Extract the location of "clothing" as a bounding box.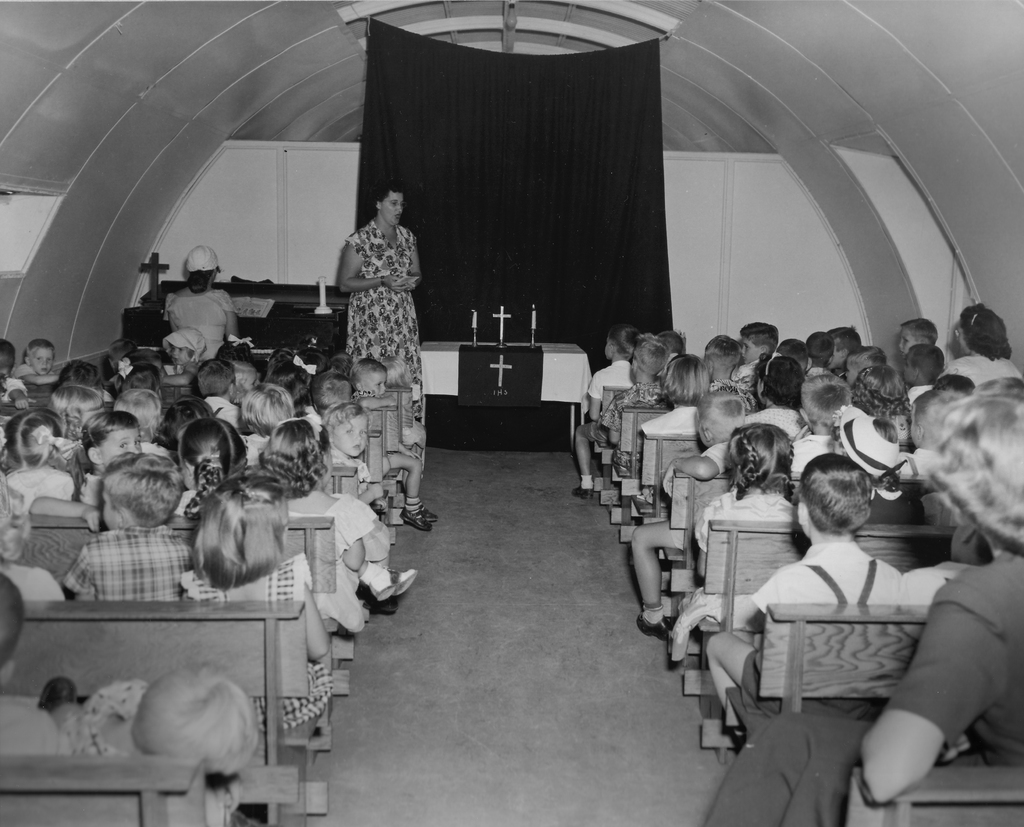
x1=858, y1=486, x2=933, y2=530.
